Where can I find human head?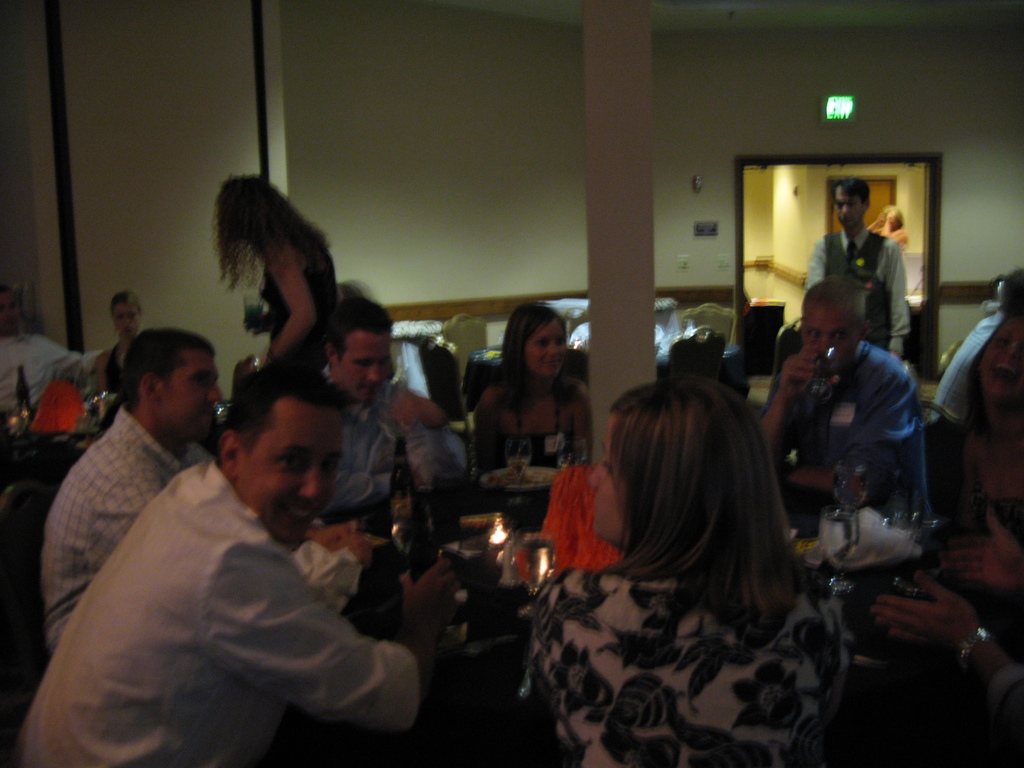
You can find it at [104,316,234,452].
